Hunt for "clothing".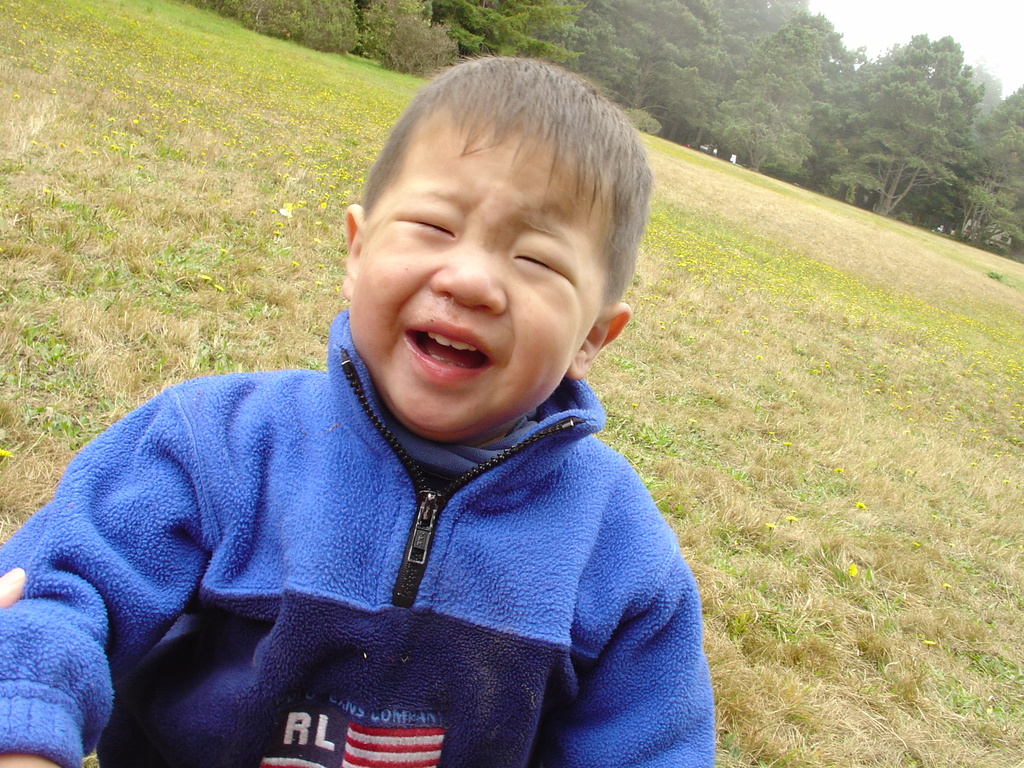
Hunted down at <box>17,334,727,758</box>.
